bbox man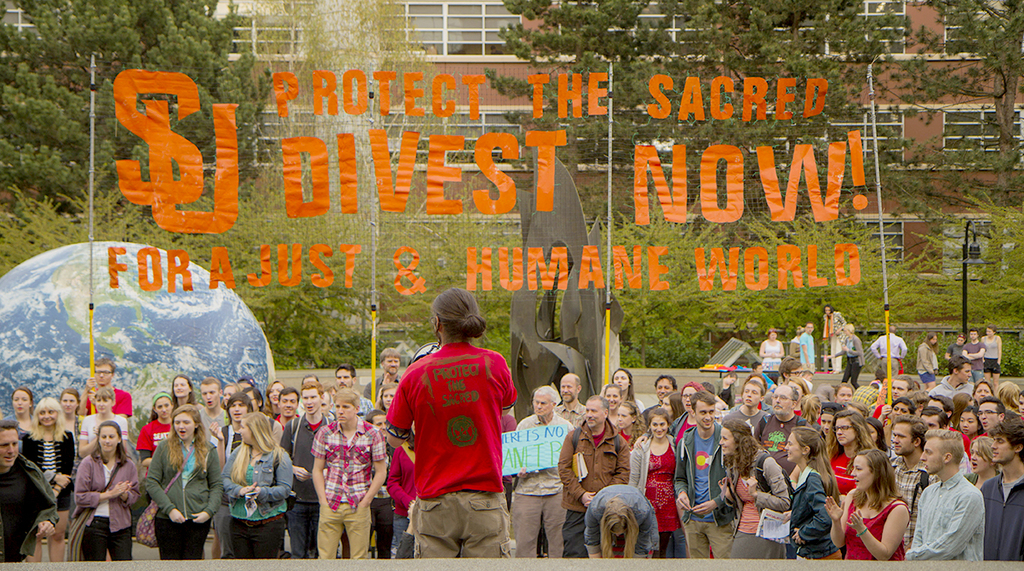
887 412 929 552
